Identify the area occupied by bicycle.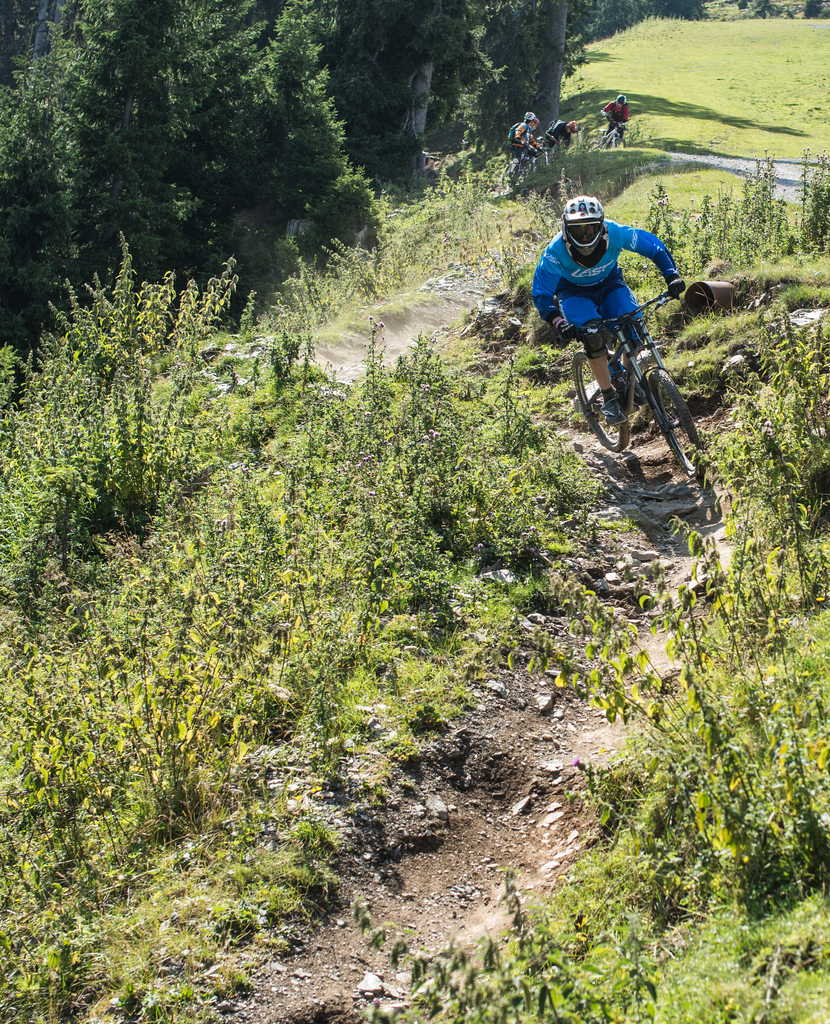
Area: [593,114,631,147].
